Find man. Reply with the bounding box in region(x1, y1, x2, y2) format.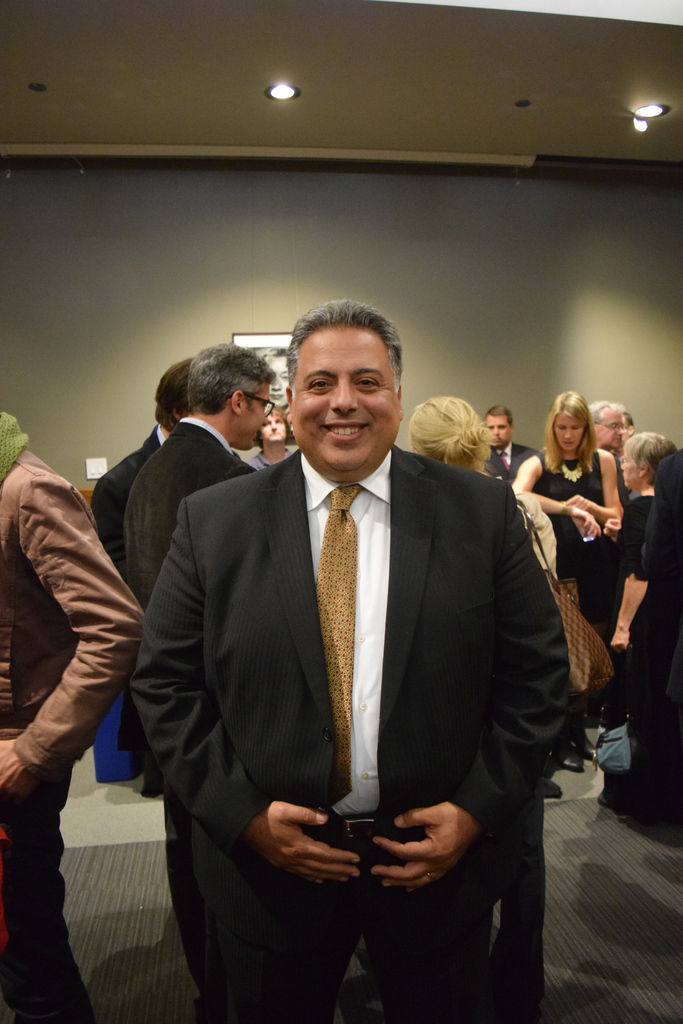
region(482, 405, 541, 481).
